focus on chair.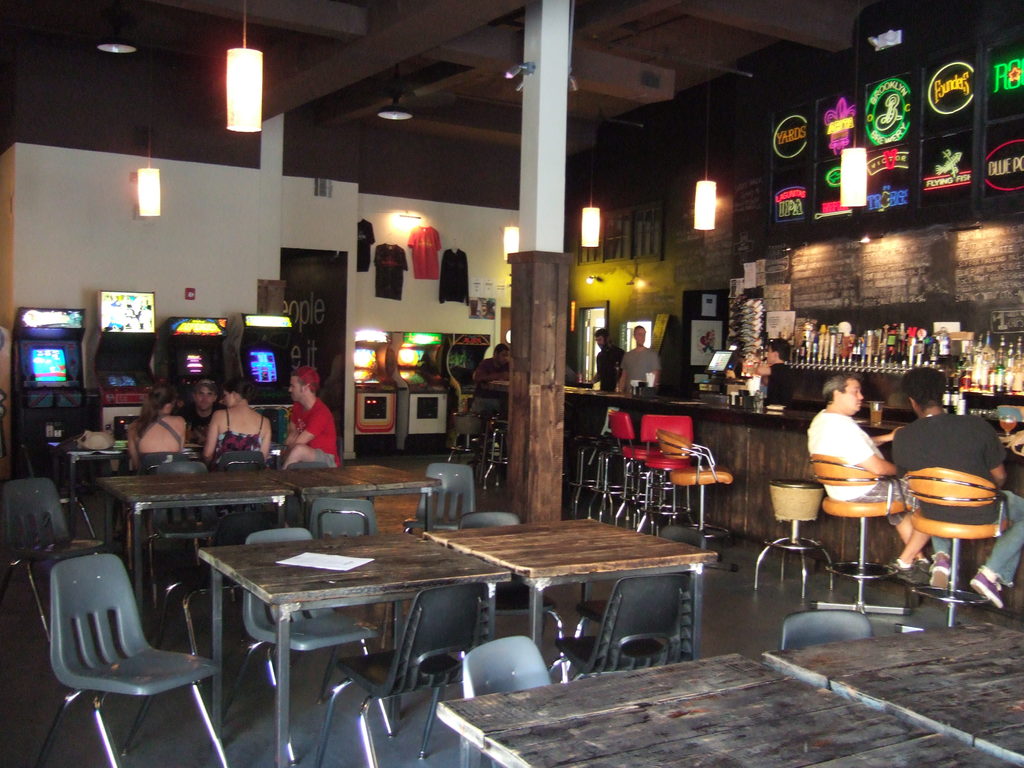
Focused at (x1=312, y1=582, x2=493, y2=767).
